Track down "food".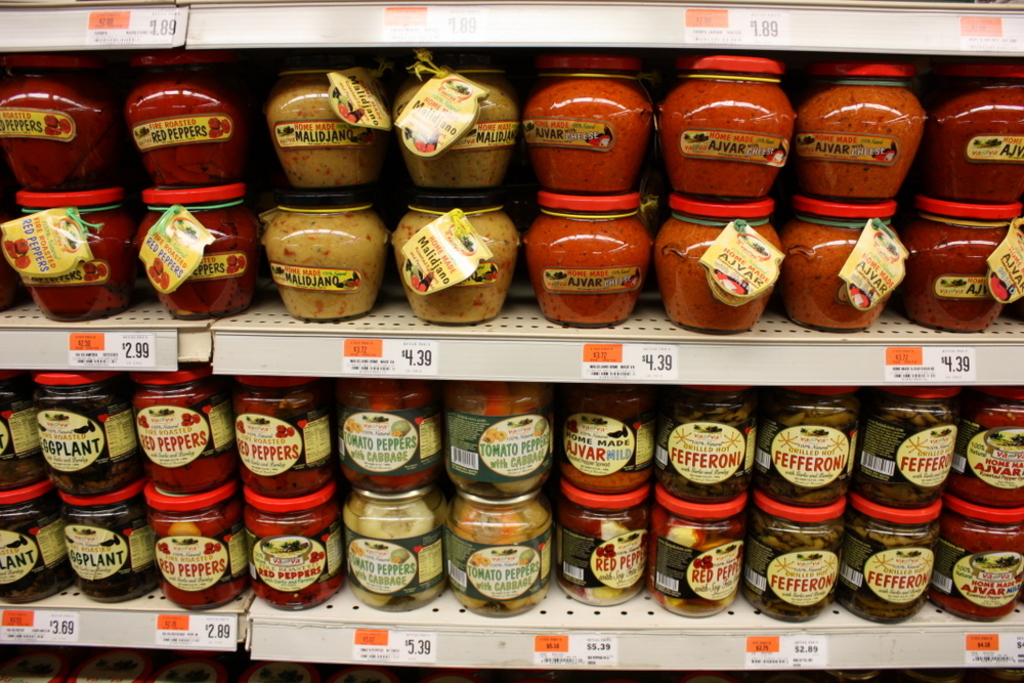
Tracked to region(389, 214, 520, 321).
